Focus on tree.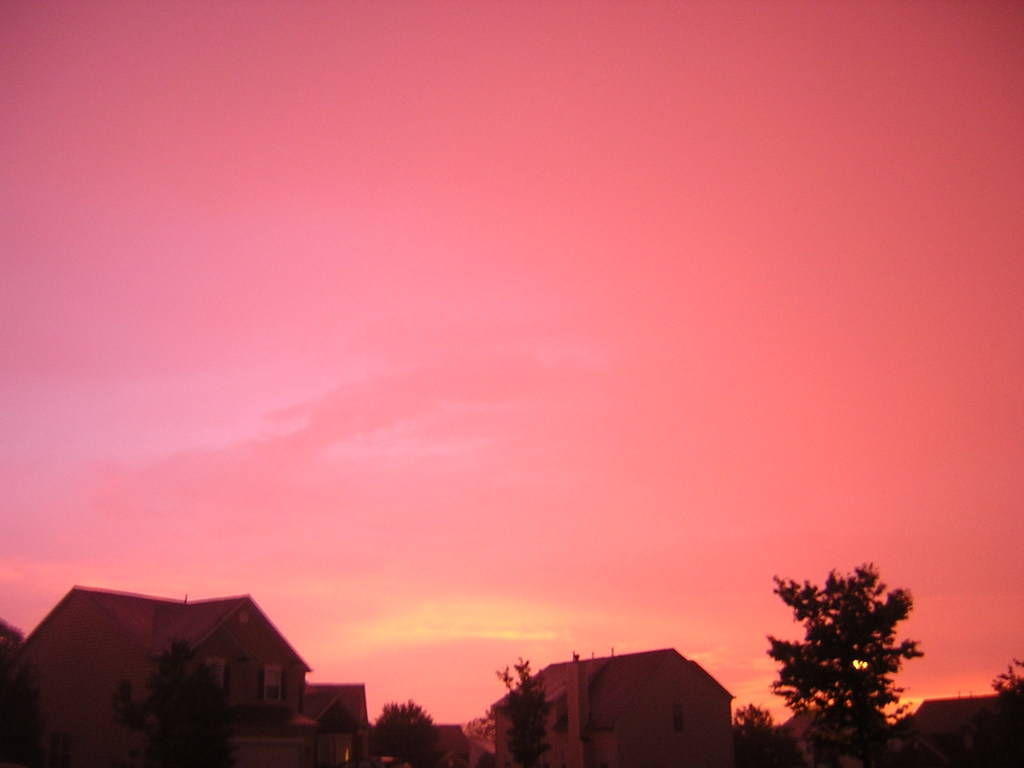
Focused at pyautogui.locateOnScreen(133, 638, 234, 767).
